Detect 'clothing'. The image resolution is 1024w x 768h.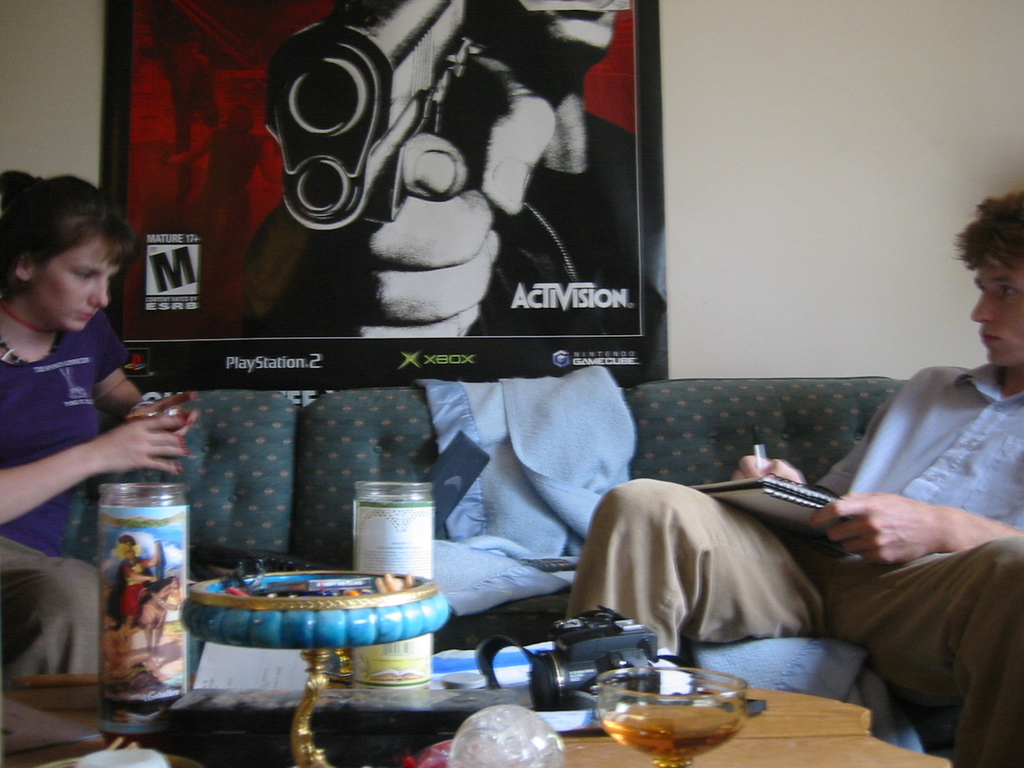
111:562:154:630.
